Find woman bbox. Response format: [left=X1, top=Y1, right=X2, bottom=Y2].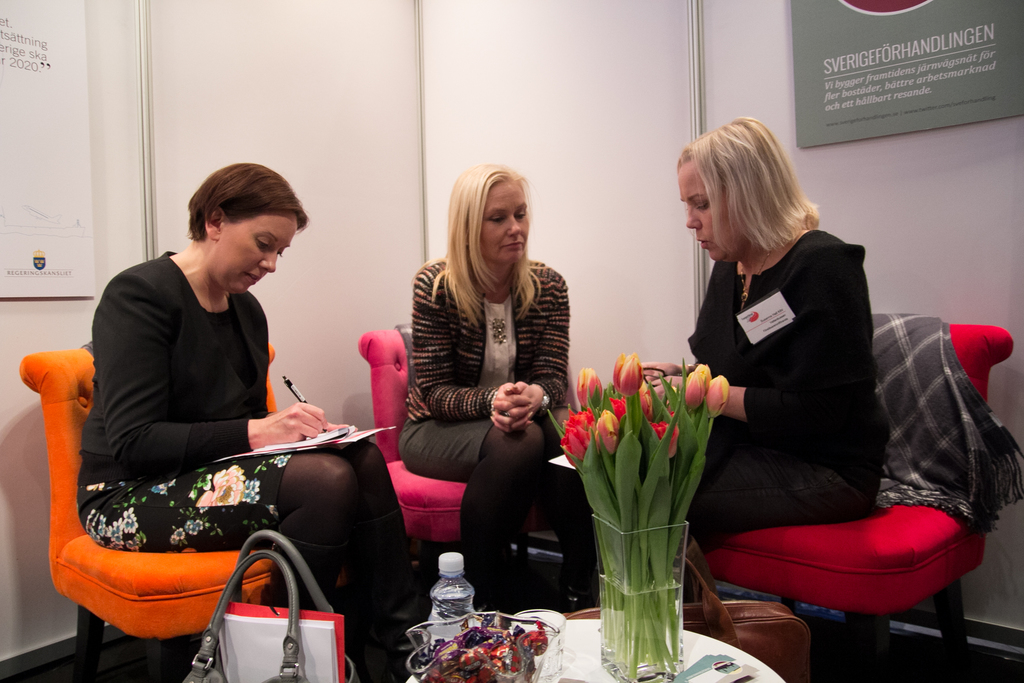
[left=395, top=160, right=581, bottom=636].
